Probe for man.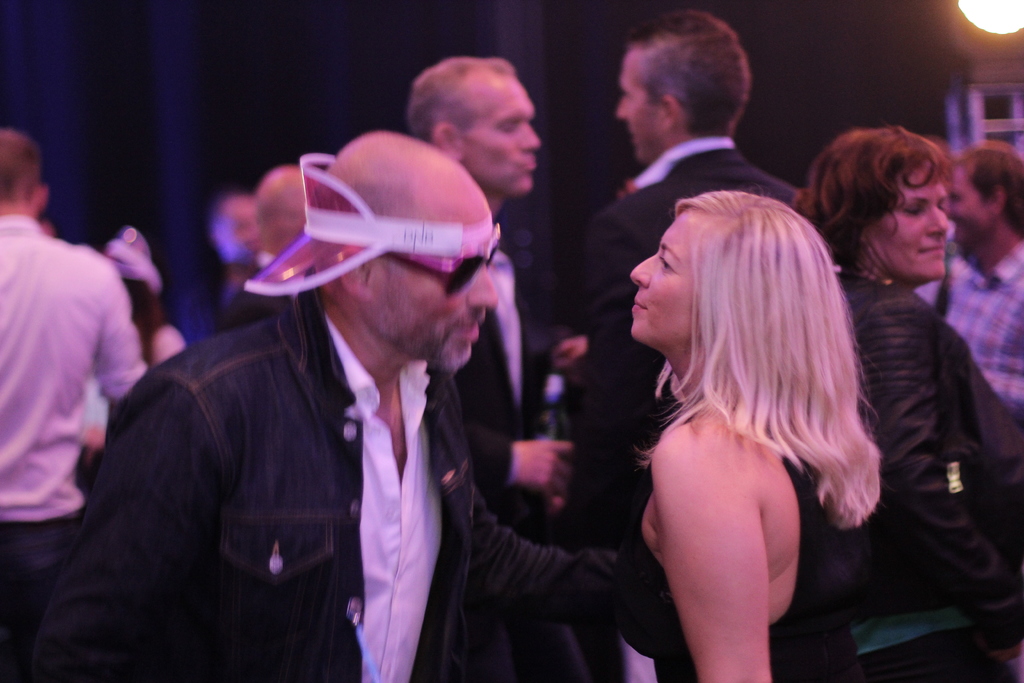
Probe result: locate(546, 4, 806, 553).
